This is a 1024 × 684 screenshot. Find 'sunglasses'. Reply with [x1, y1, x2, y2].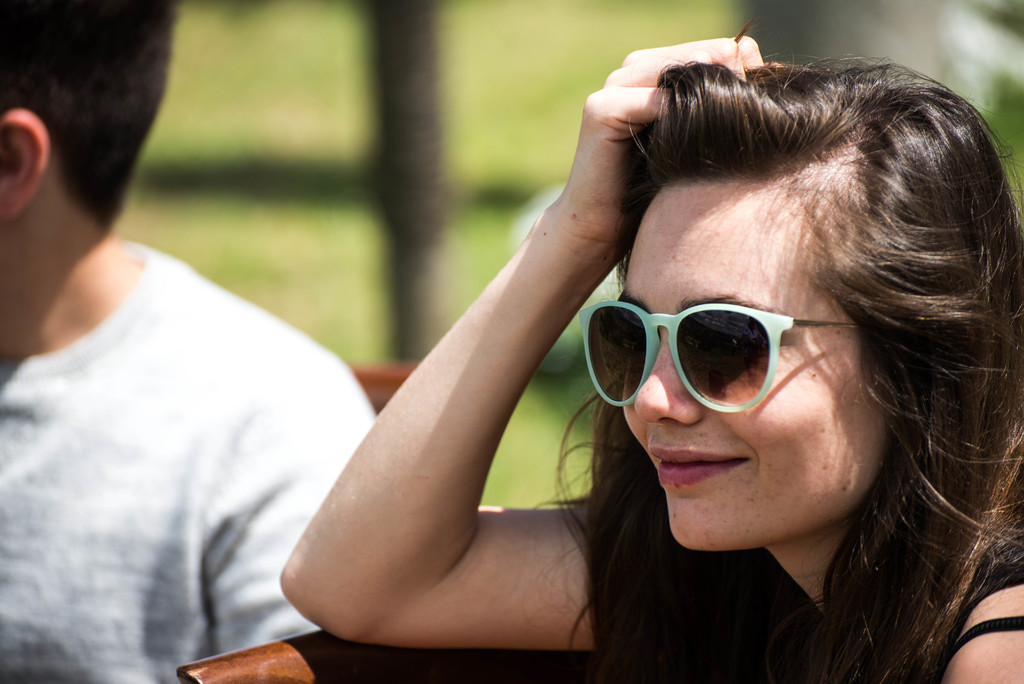
[572, 302, 901, 425].
